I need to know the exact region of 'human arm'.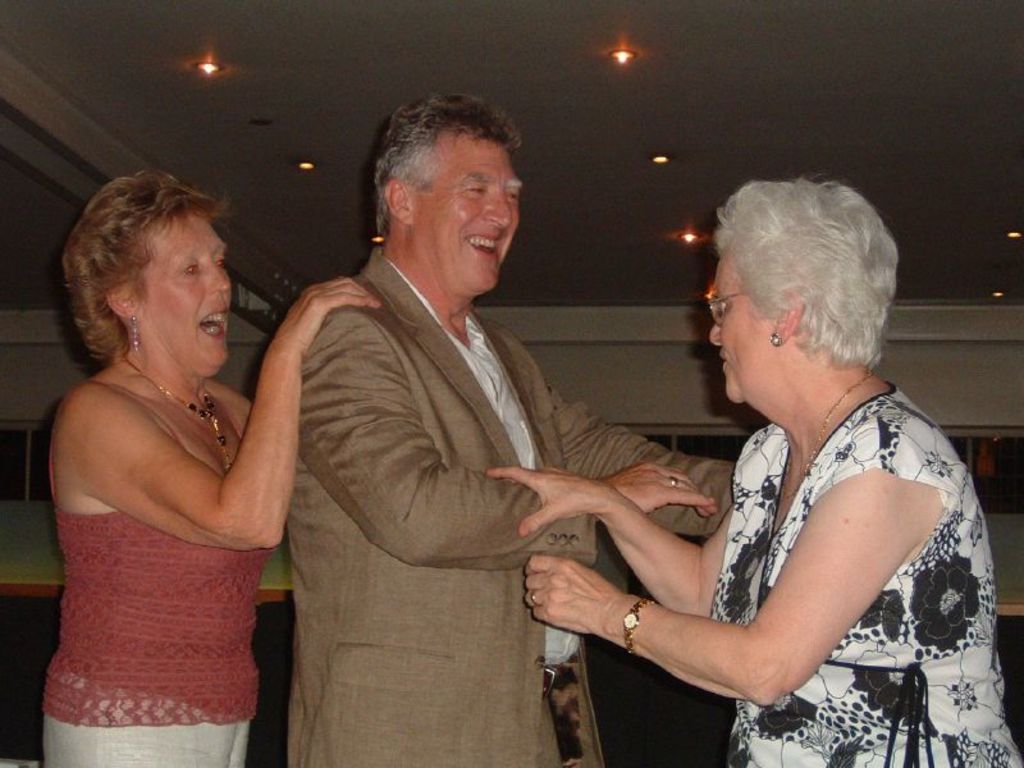
Region: (x1=74, y1=260, x2=370, y2=575).
